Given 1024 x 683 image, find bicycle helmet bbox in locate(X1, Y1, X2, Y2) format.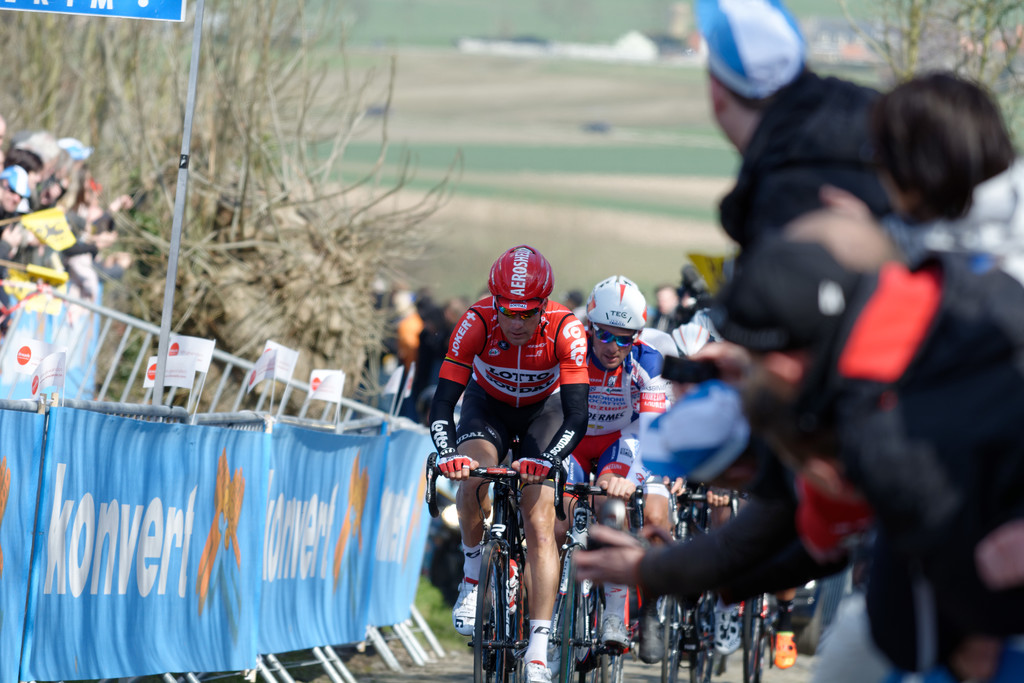
locate(581, 272, 652, 333).
